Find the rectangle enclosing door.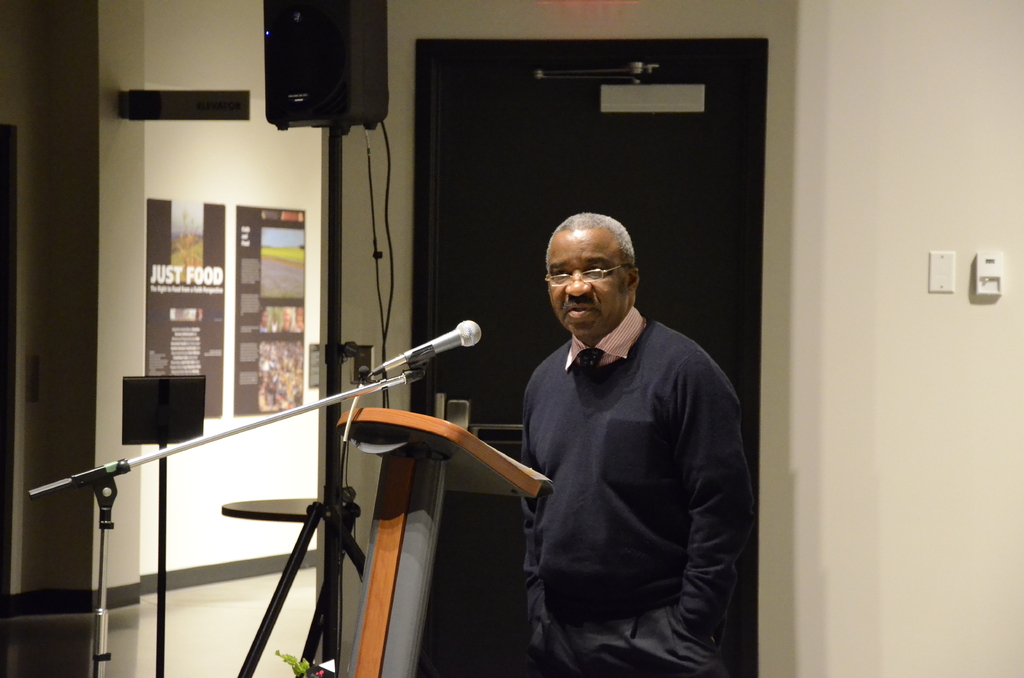
[x1=407, y1=36, x2=762, y2=671].
